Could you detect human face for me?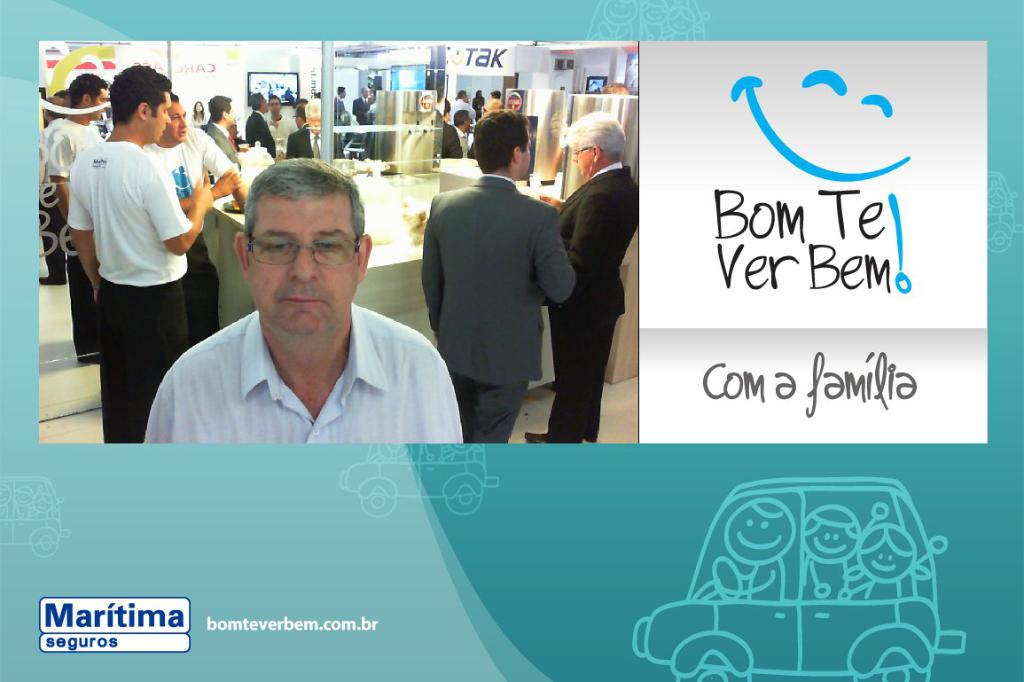
Detection result: 569,140,598,179.
